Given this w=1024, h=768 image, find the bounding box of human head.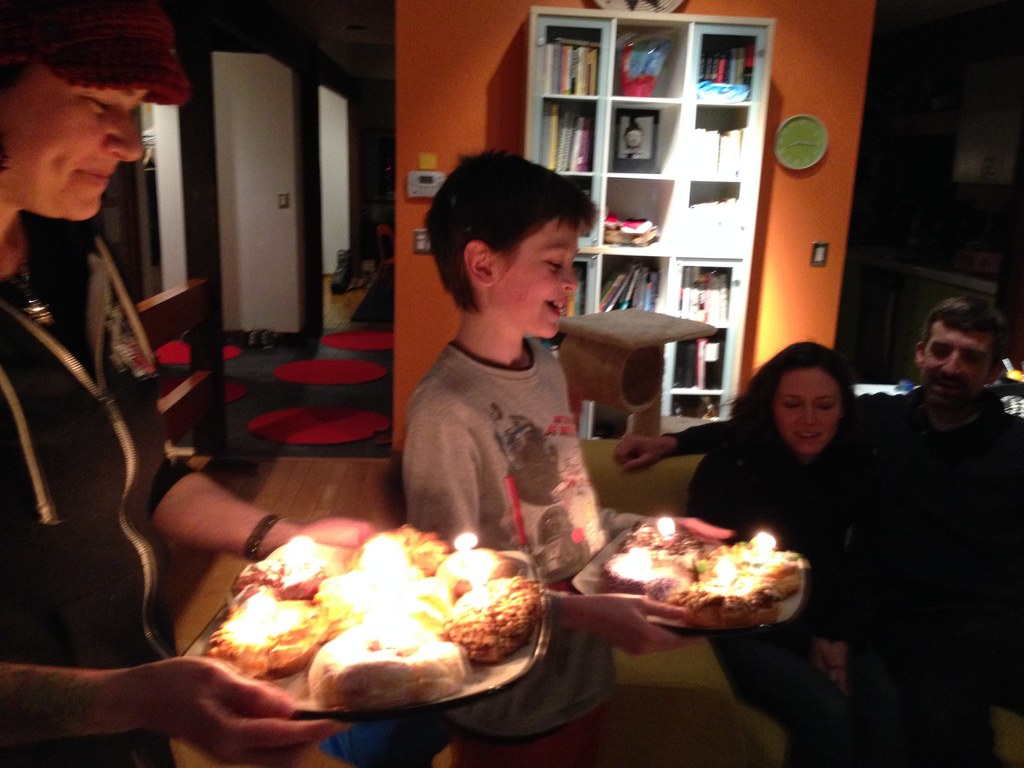
crop(913, 295, 1011, 412).
